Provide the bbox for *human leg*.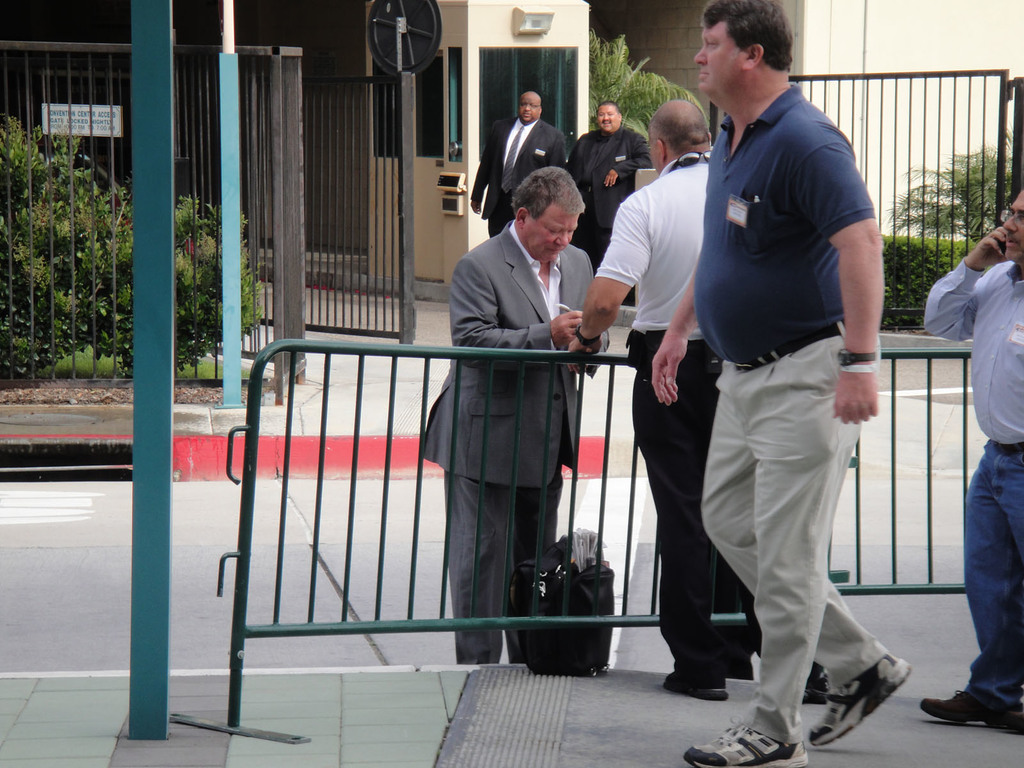
<box>922,465,1013,726</box>.
